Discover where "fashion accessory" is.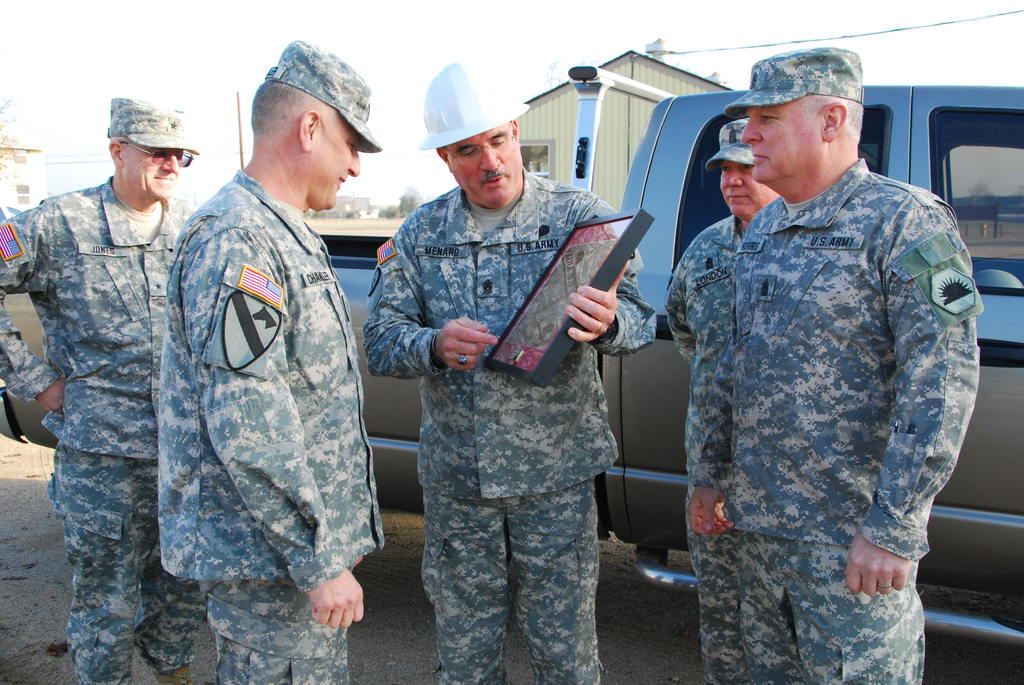
Discovered at bbox=(107, 95, 200, 153).
